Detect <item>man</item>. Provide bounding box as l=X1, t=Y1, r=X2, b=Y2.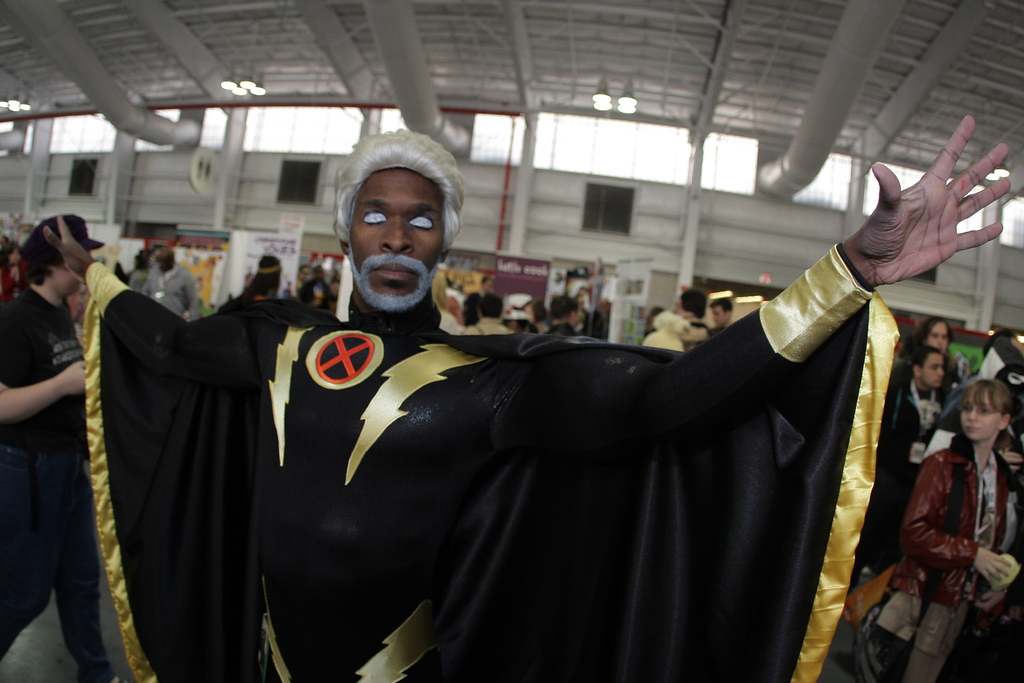
l=42, t=111, r=1013, b=682.
